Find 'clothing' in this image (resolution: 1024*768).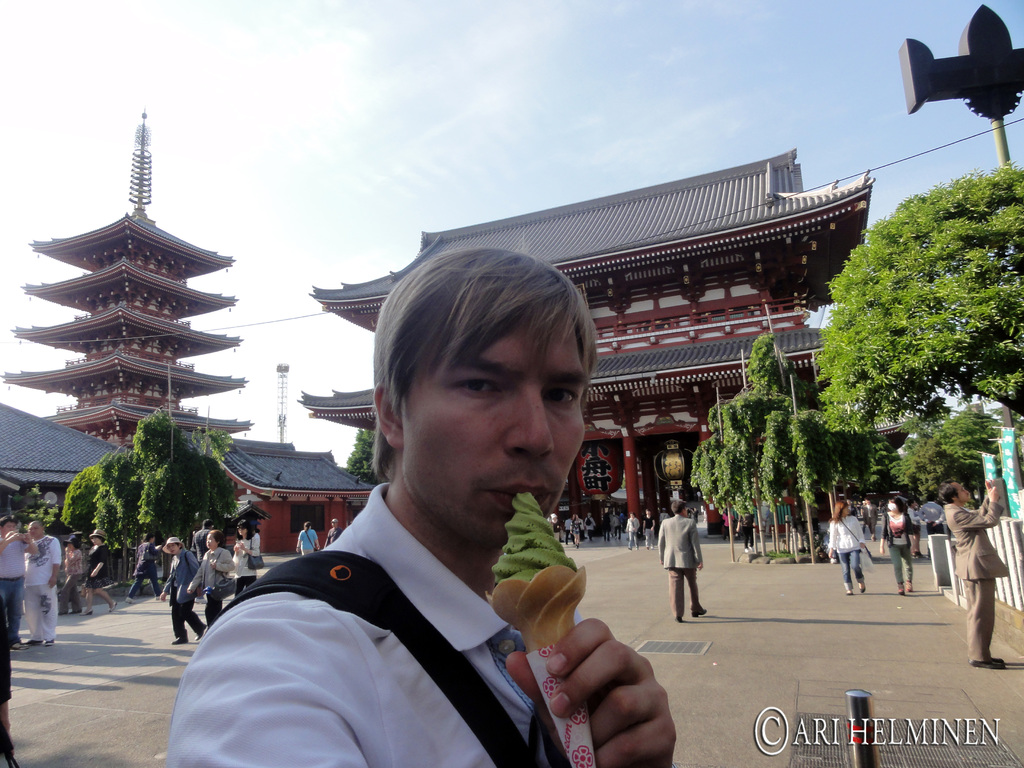
[193,543,228,606].
